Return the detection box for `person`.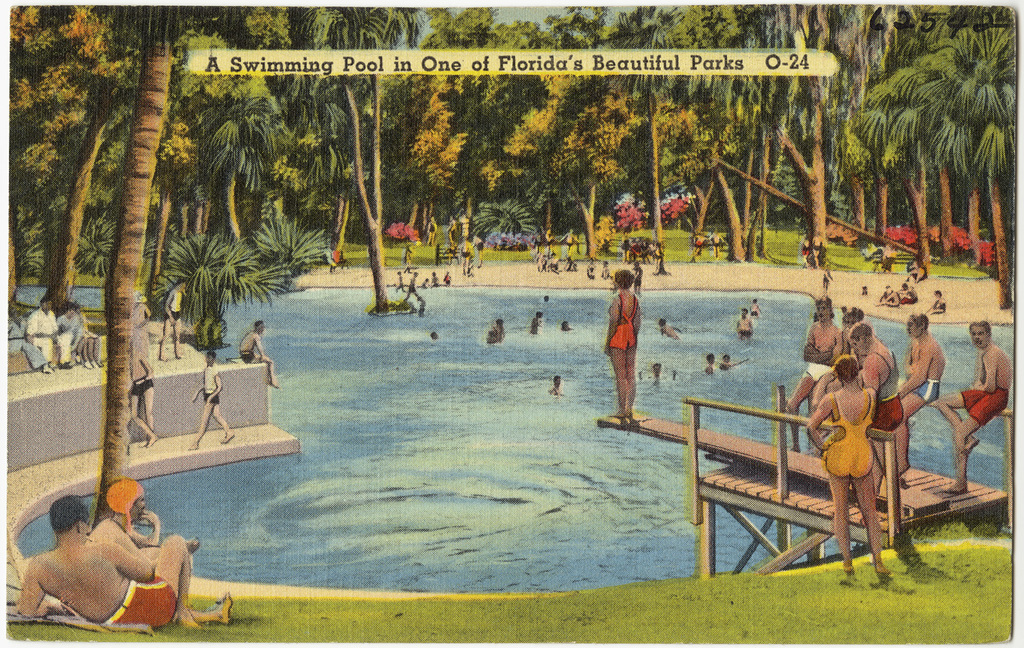
left=657, top=361, right=658, bottom=376.
